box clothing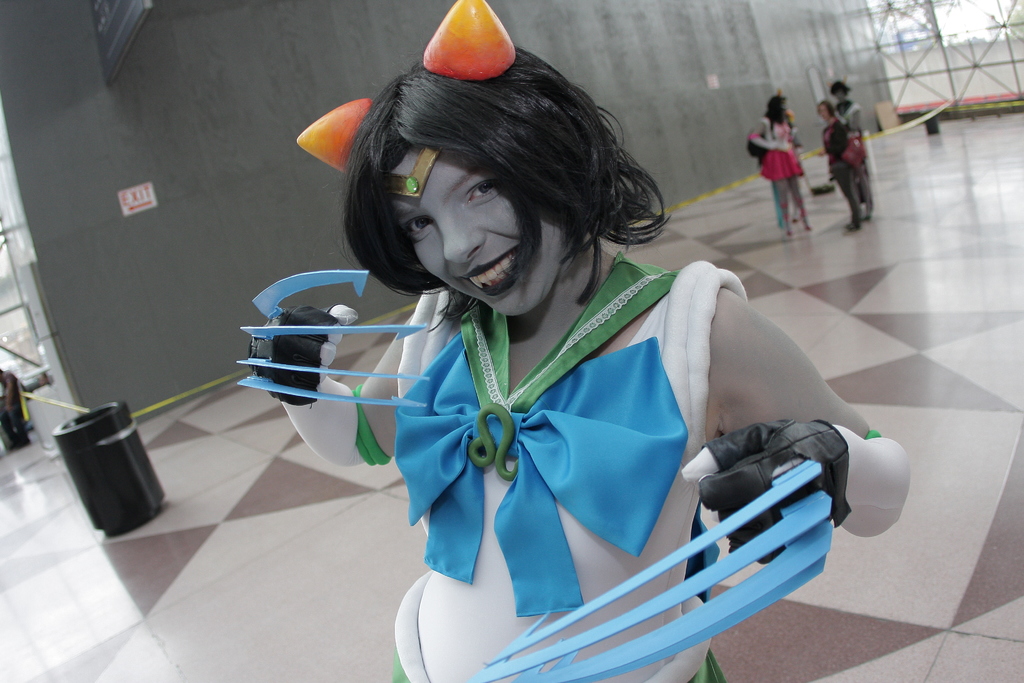
detection(821, 118, 858, 224)
